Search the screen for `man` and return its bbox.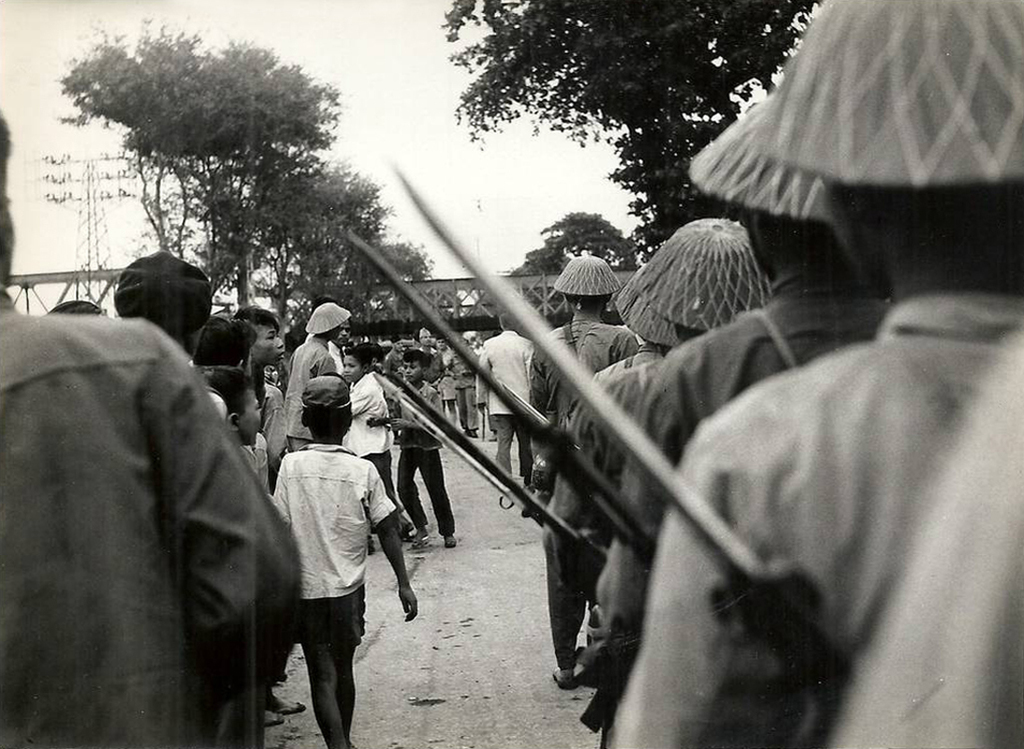
Found: detection(580, 235, 717, 502).
